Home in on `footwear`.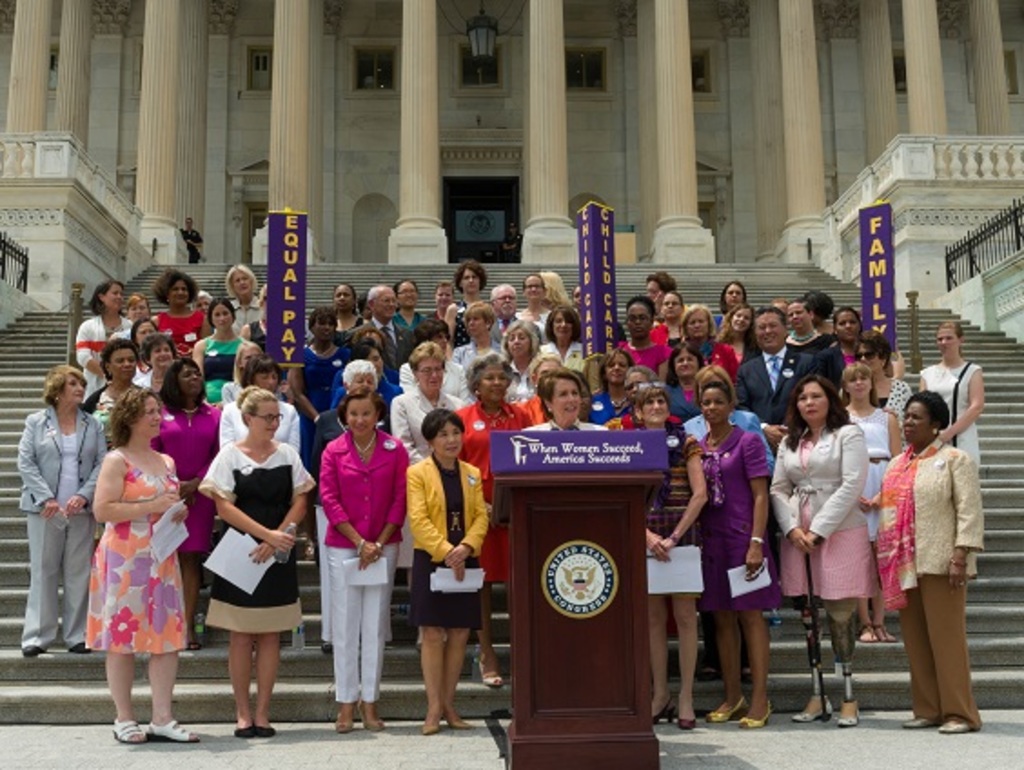
Homed in at [left=855, top=623, right=875, bottom=648].
